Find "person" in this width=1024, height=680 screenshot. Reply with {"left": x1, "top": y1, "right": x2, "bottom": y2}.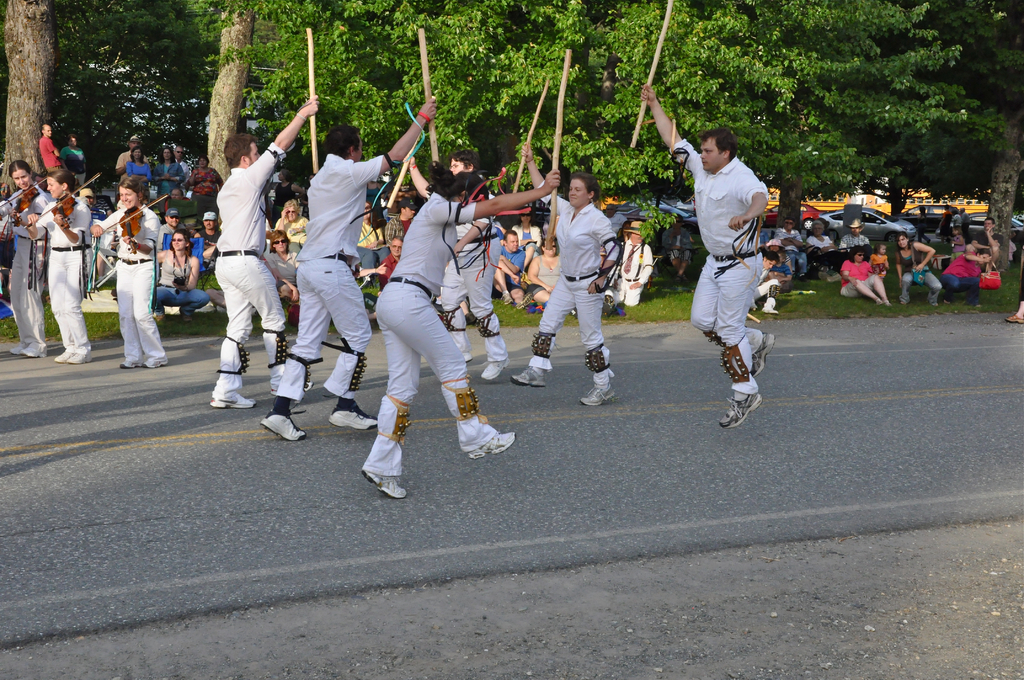
{"left": 266, "top": 229, "right": 298, "bottom": 307}.
